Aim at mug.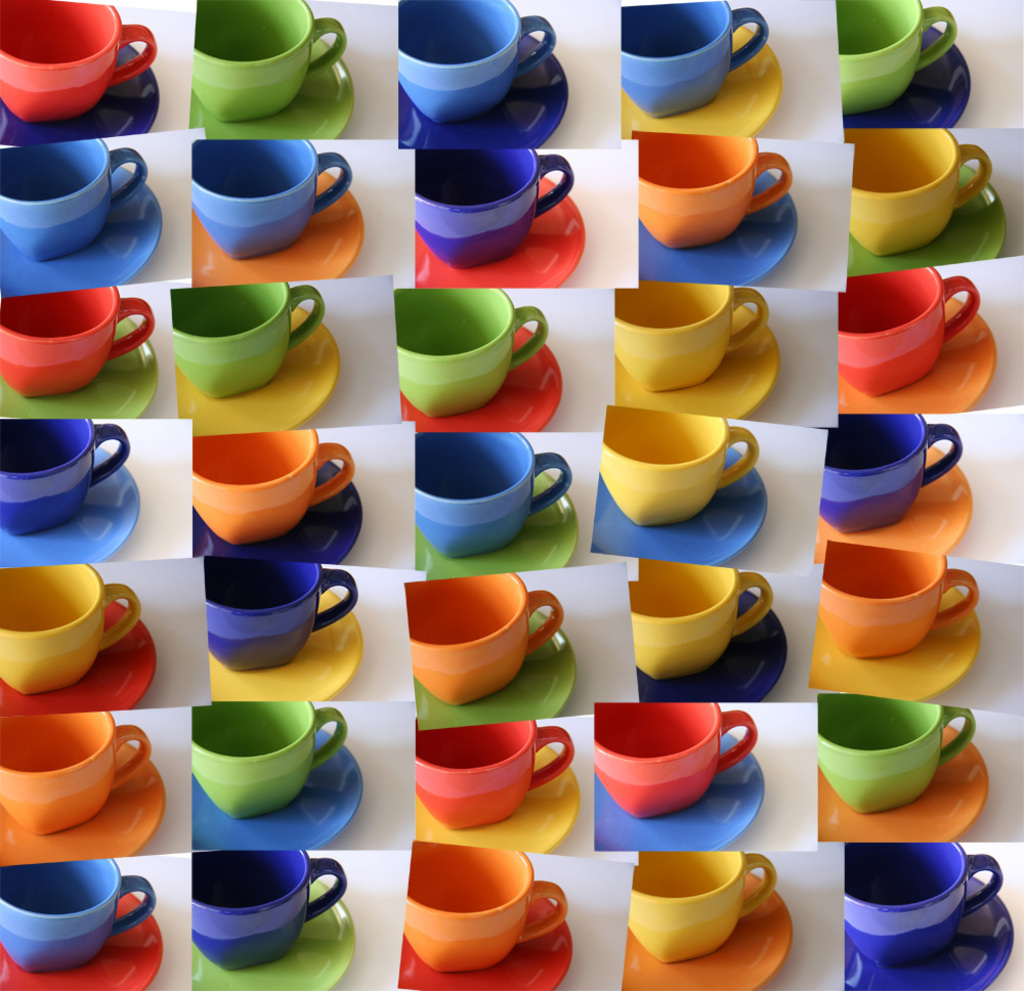
Aimed at <region>816, 693, 976, 811</region>.
